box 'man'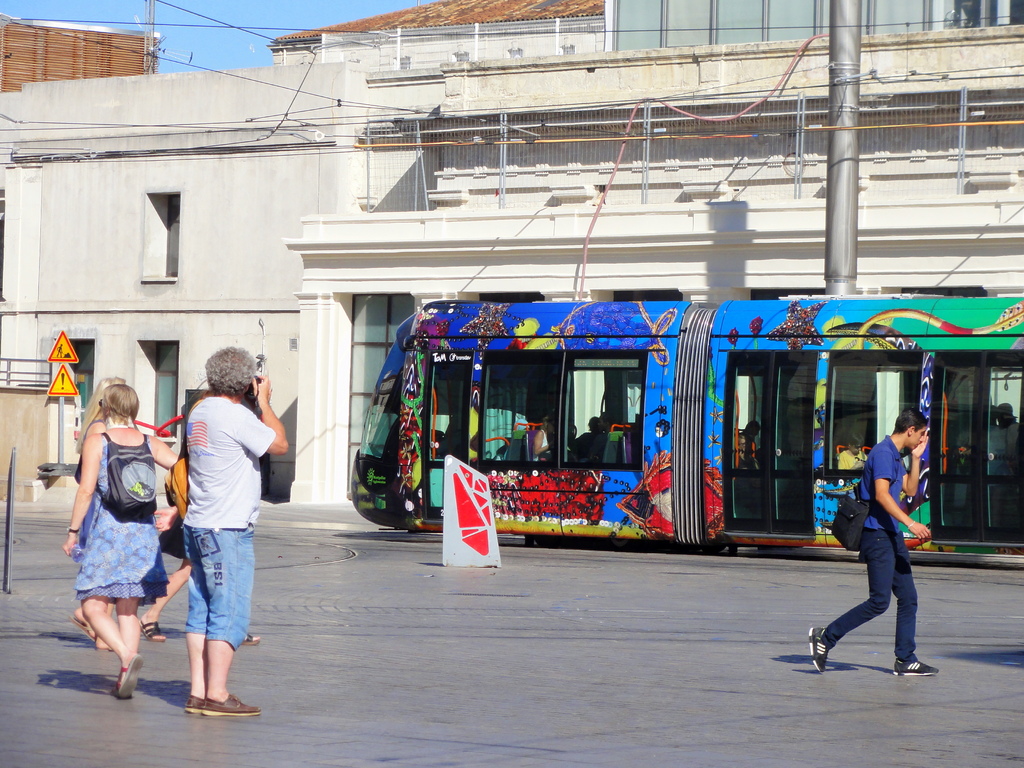
(left=588, top=412, right=623, bottom=463)
